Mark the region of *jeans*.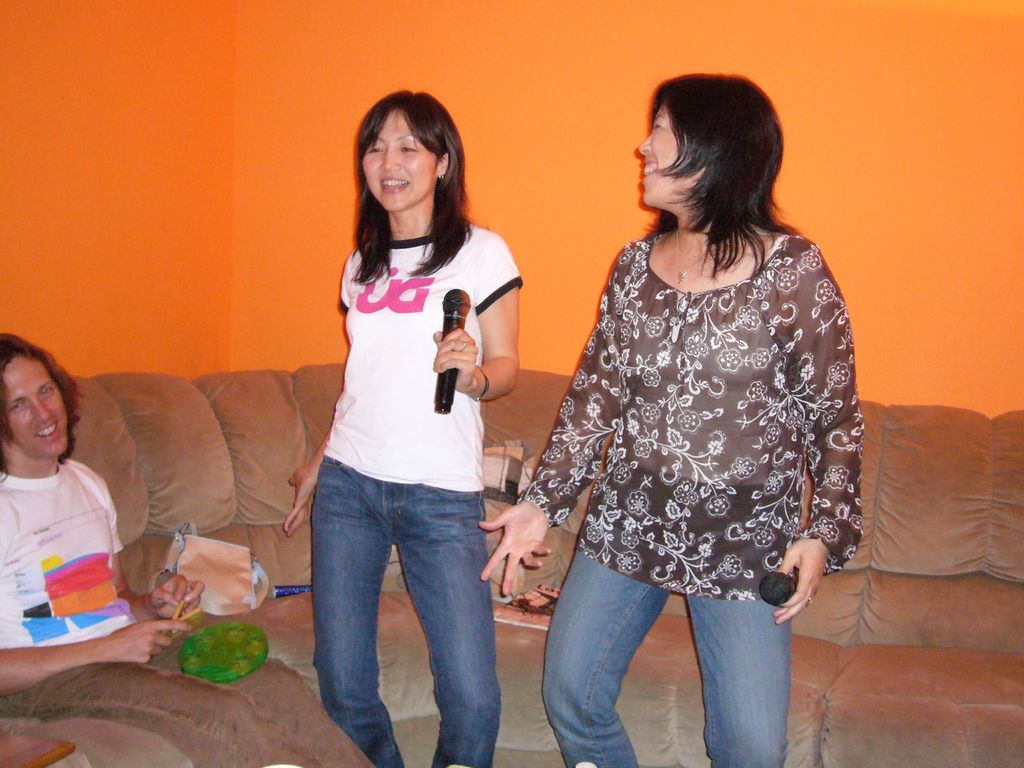
Region: [289,452,507,760].
